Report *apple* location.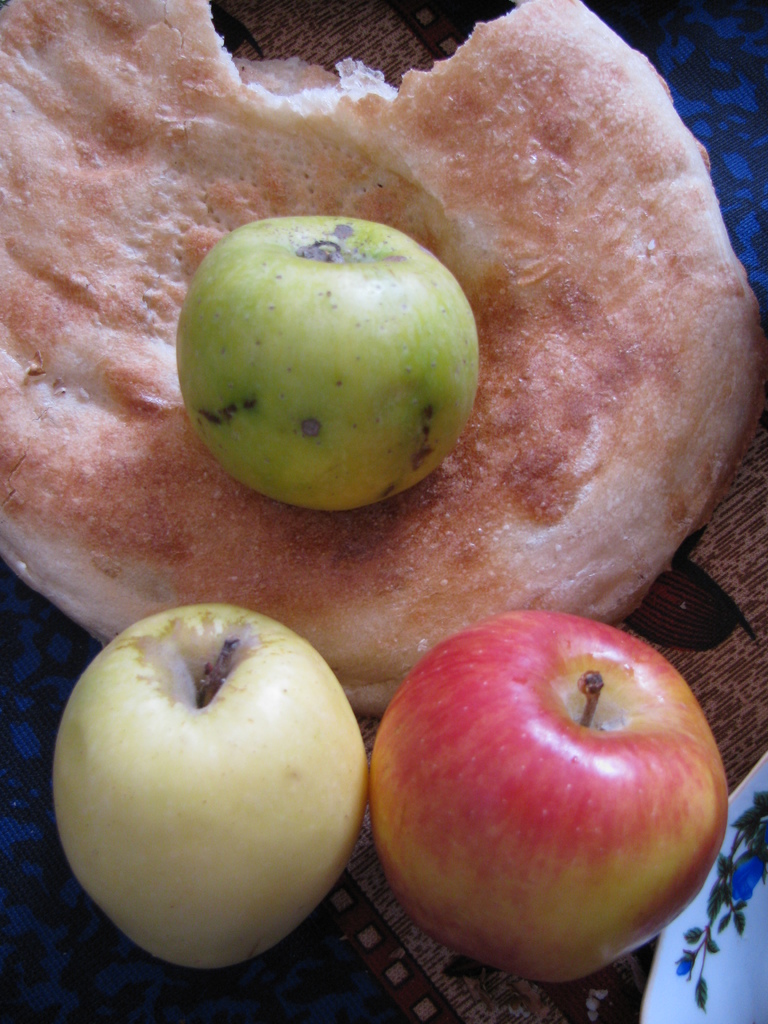
Report: <region>172, 223, 481, 513</region>.
